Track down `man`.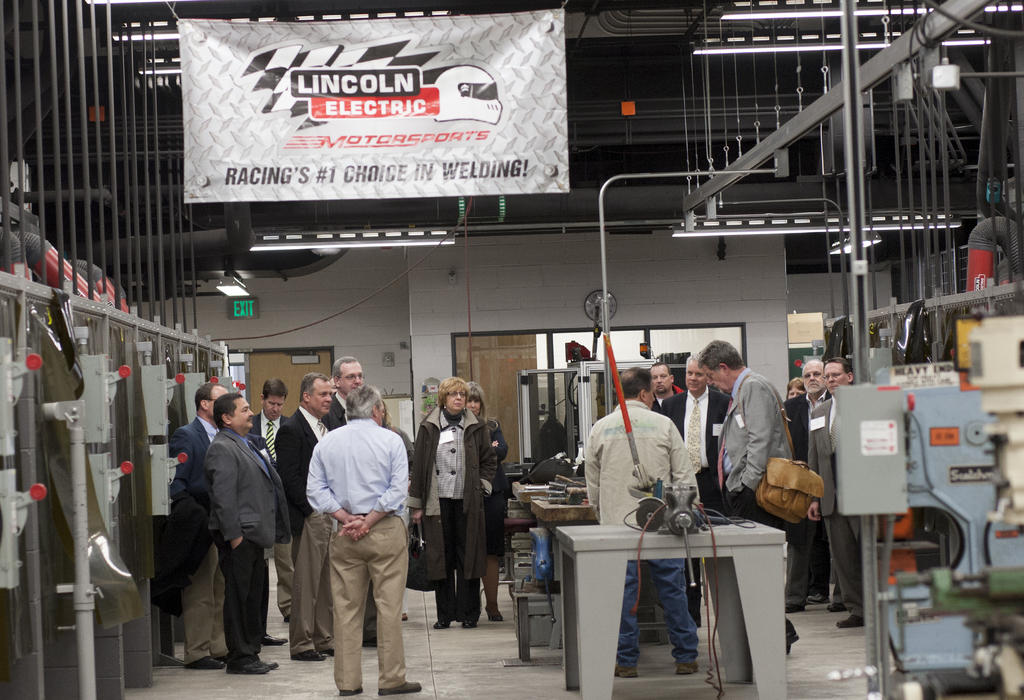
Tracked to {"left": 273, "top": 374, "right": 341, "bottom": 658}.
